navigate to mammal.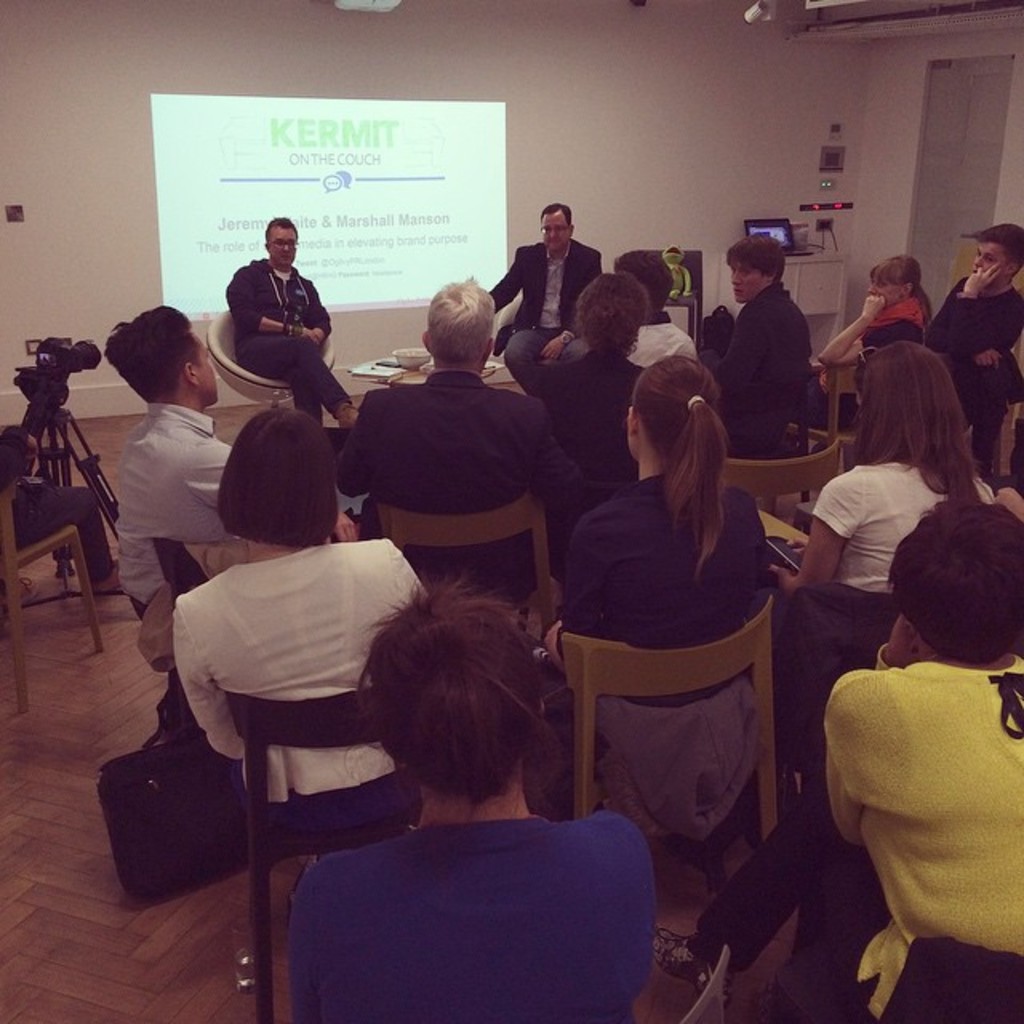
Navigation target: detection(802, 256, 933, 430).
